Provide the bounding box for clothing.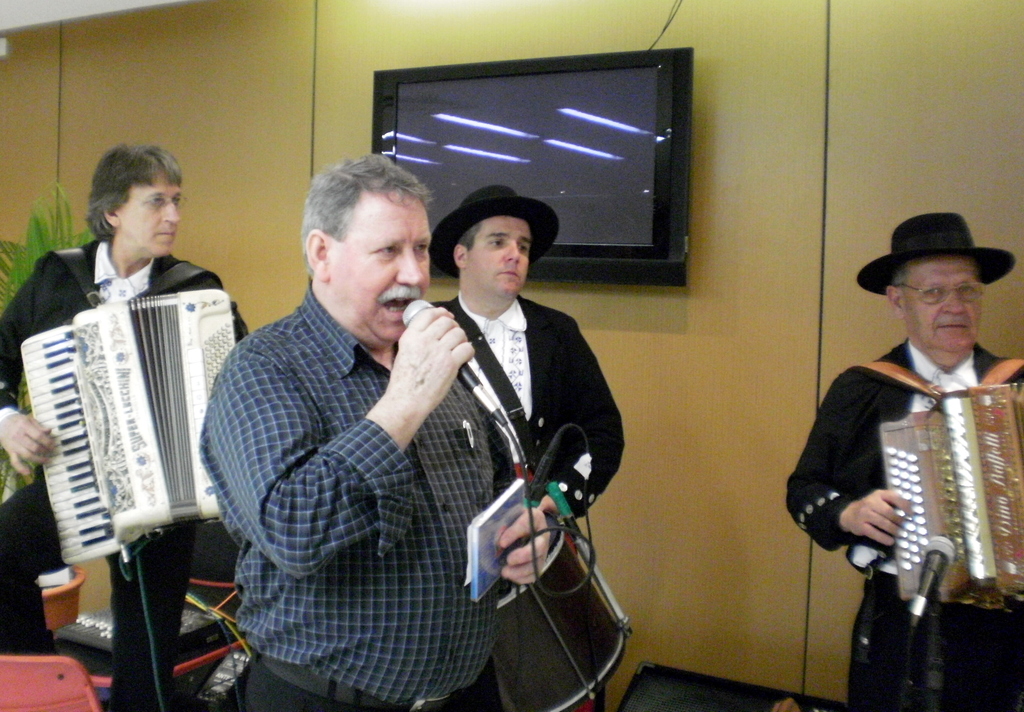
[392, 288, 625, 711].
